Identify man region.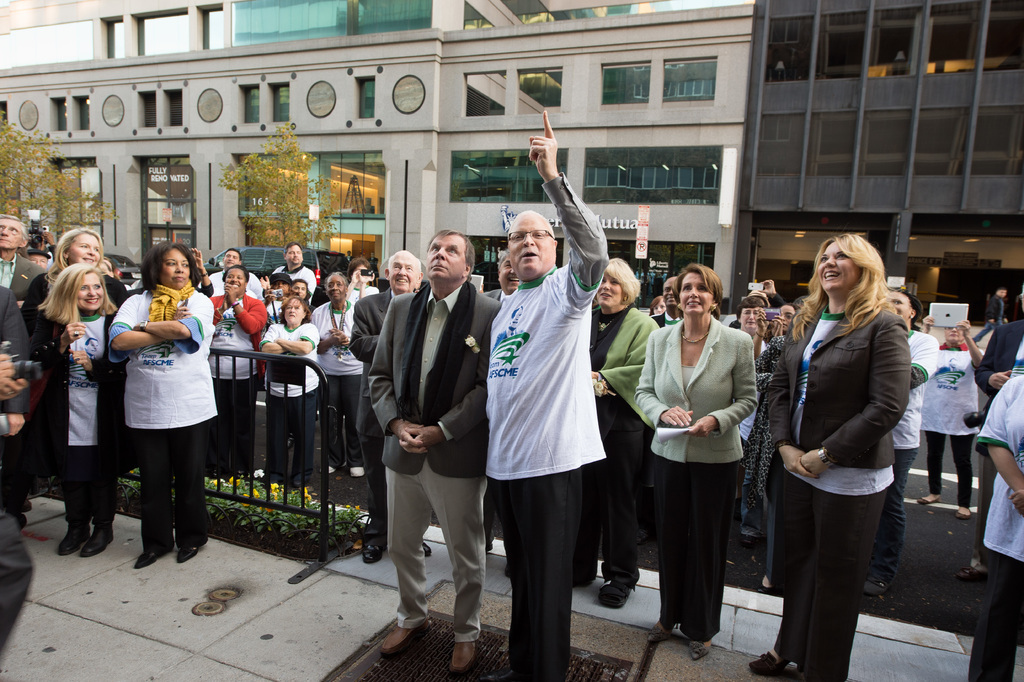
Region: box=[476, 104, 622, 681].
